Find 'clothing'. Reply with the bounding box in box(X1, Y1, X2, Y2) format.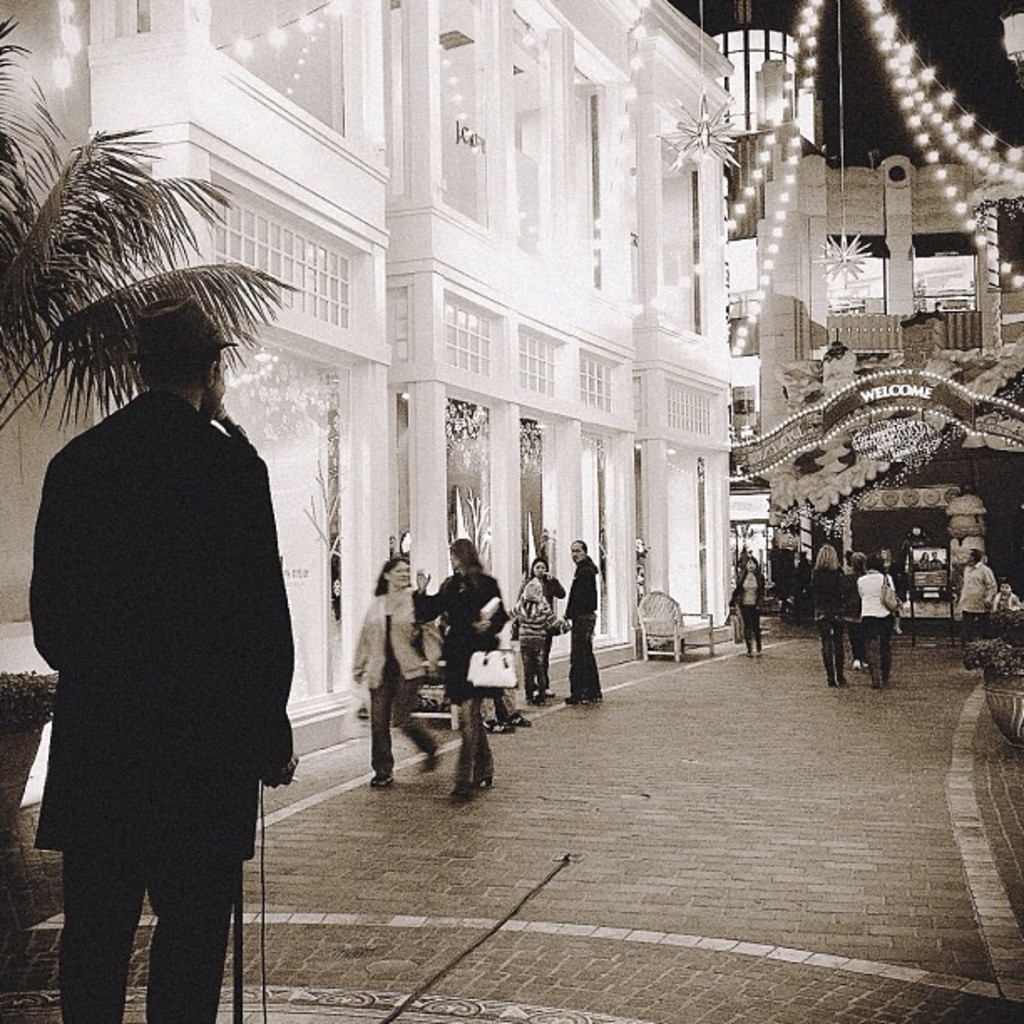
box(728, 574, 763, 651).
